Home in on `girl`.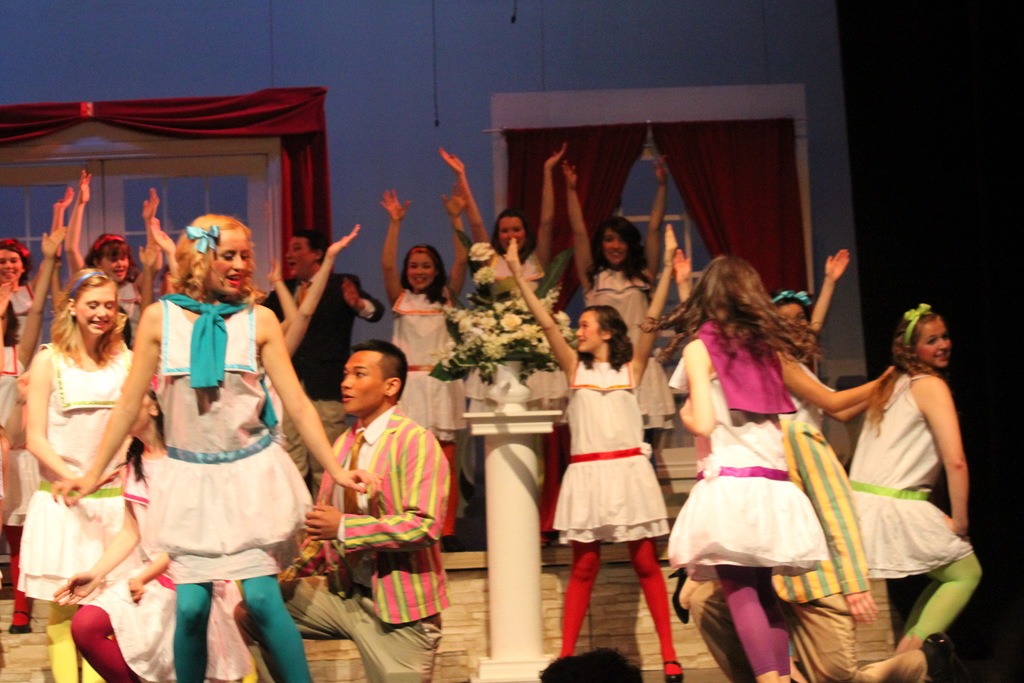
Homed in at x1=56 y1=206 x2=373 y2=682.
